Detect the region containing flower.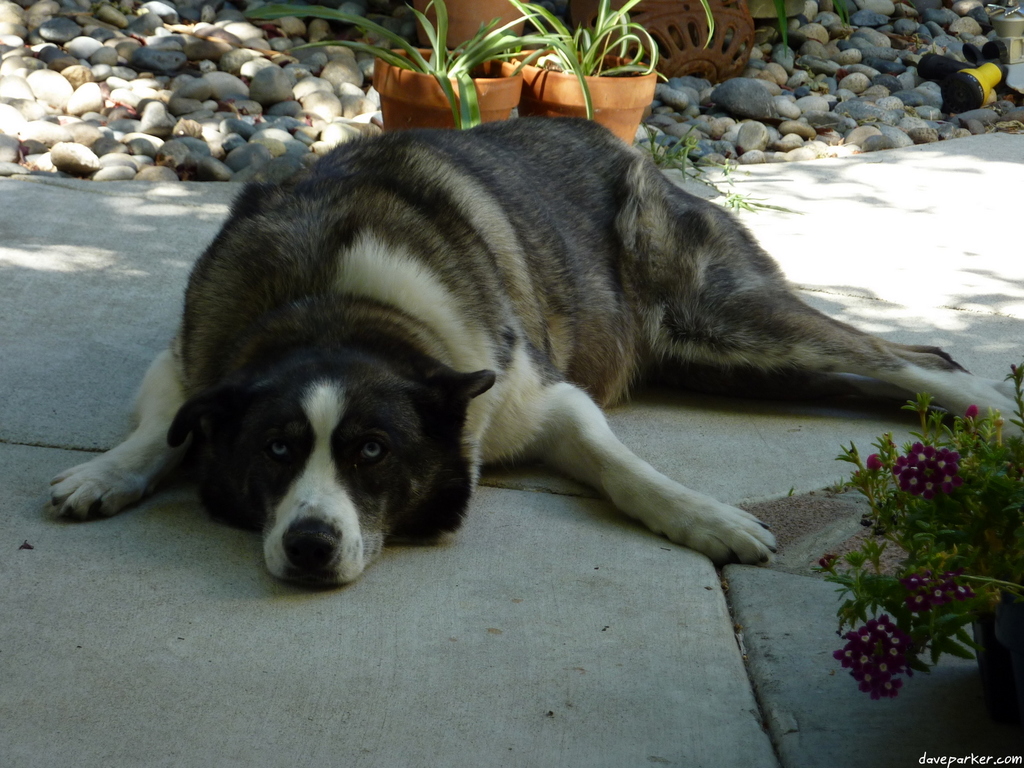
detection(828, 616, 929, 728).
